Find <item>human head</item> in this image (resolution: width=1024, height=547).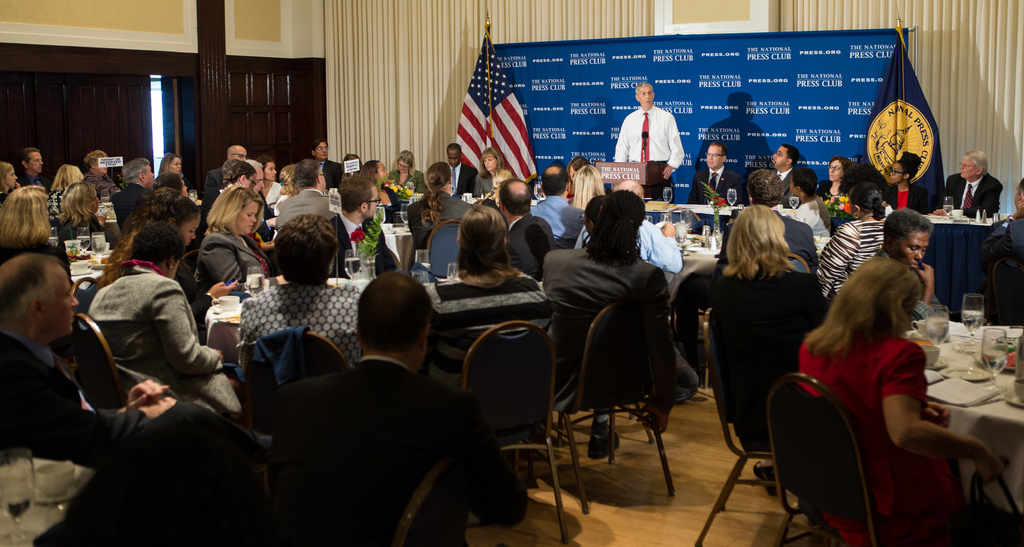
<region>51, 164, 83, 189</region>.
